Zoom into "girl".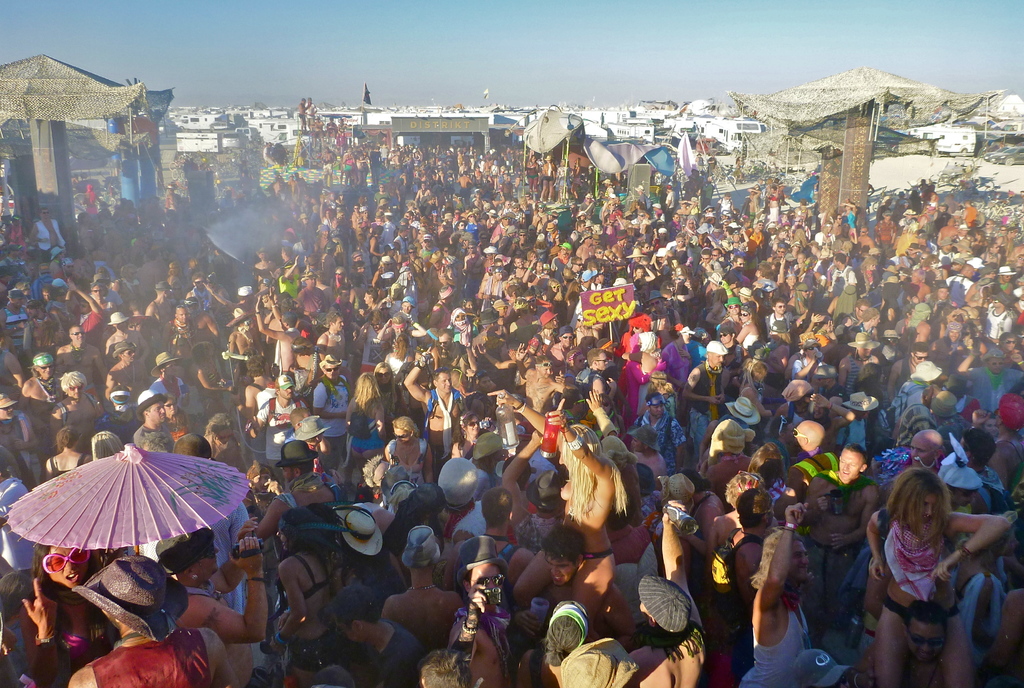
Zoom target: locate(865, 473, 1014, 687).
